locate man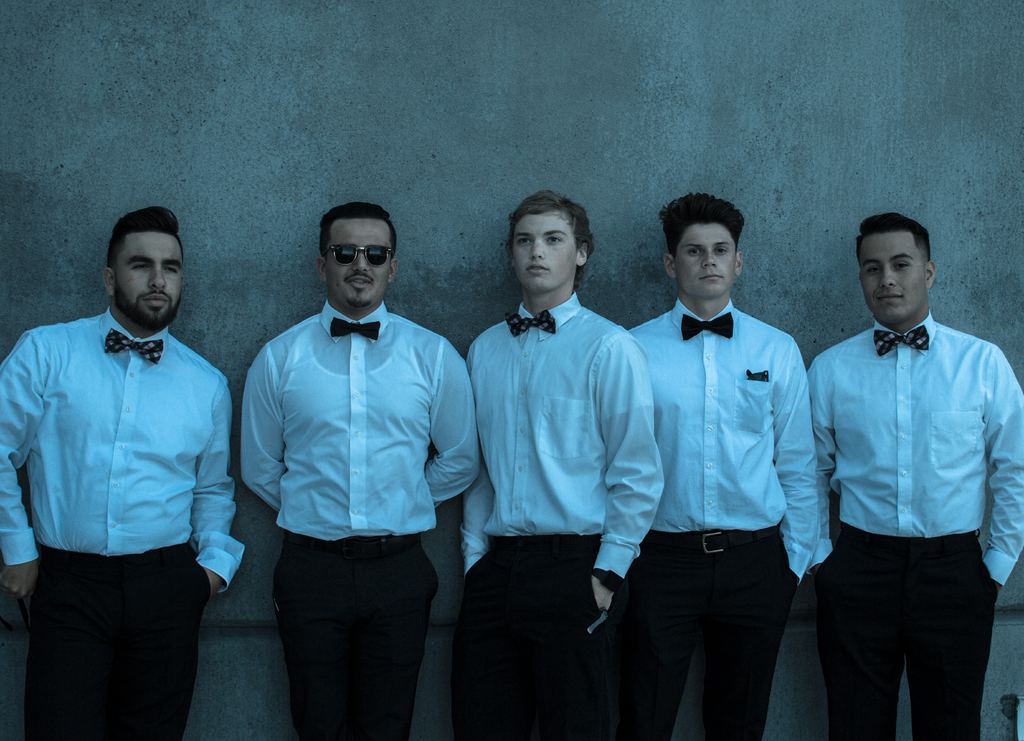
[804, 212, 1023, 740]
